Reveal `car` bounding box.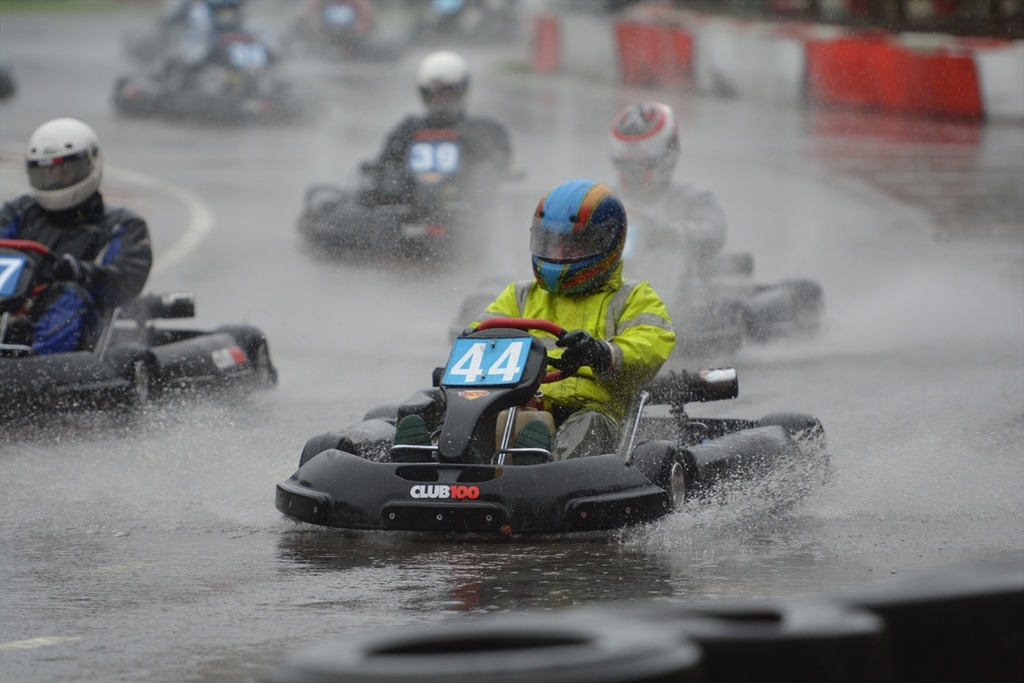
Revealed: box(289, 0, 398, 58).
